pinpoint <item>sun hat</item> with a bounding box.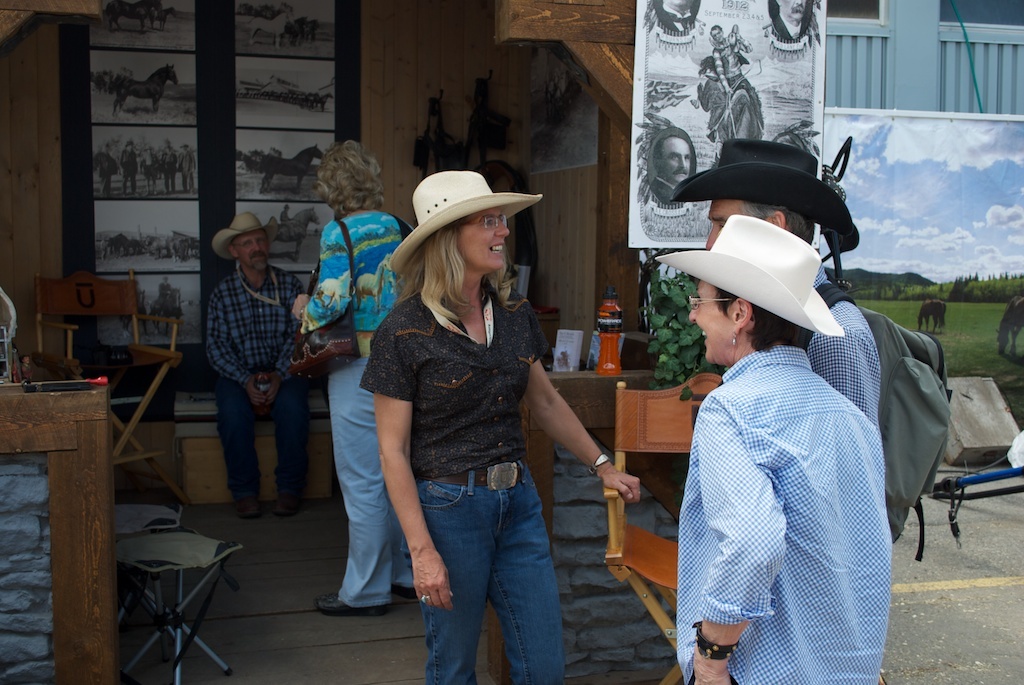
locate(668, 132, 855, 240).
